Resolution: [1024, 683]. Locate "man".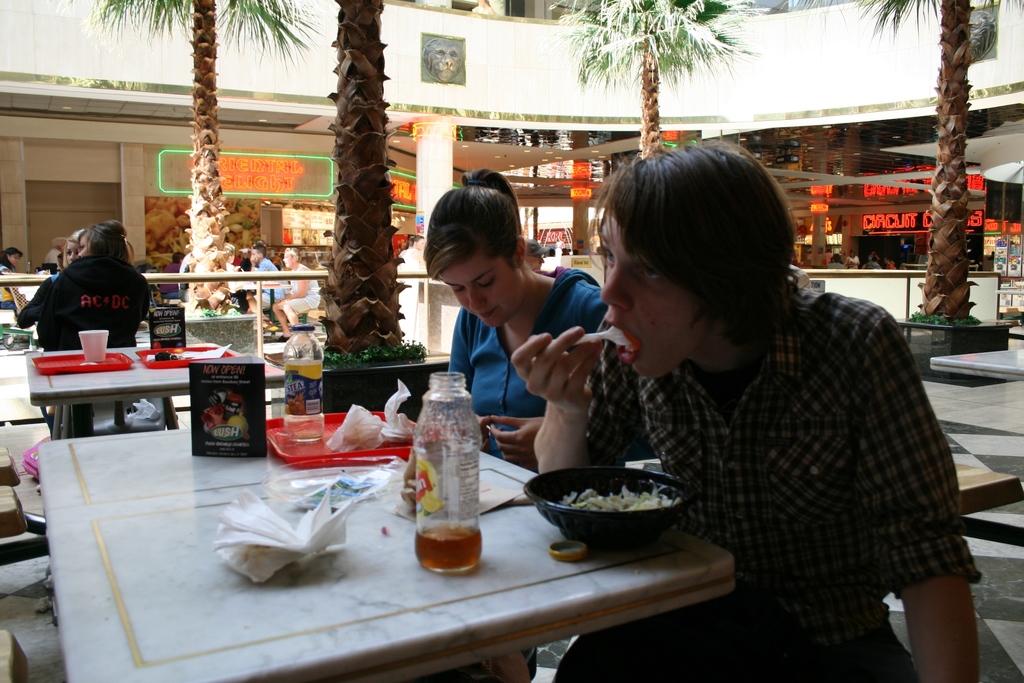
[463,154,943,627].
